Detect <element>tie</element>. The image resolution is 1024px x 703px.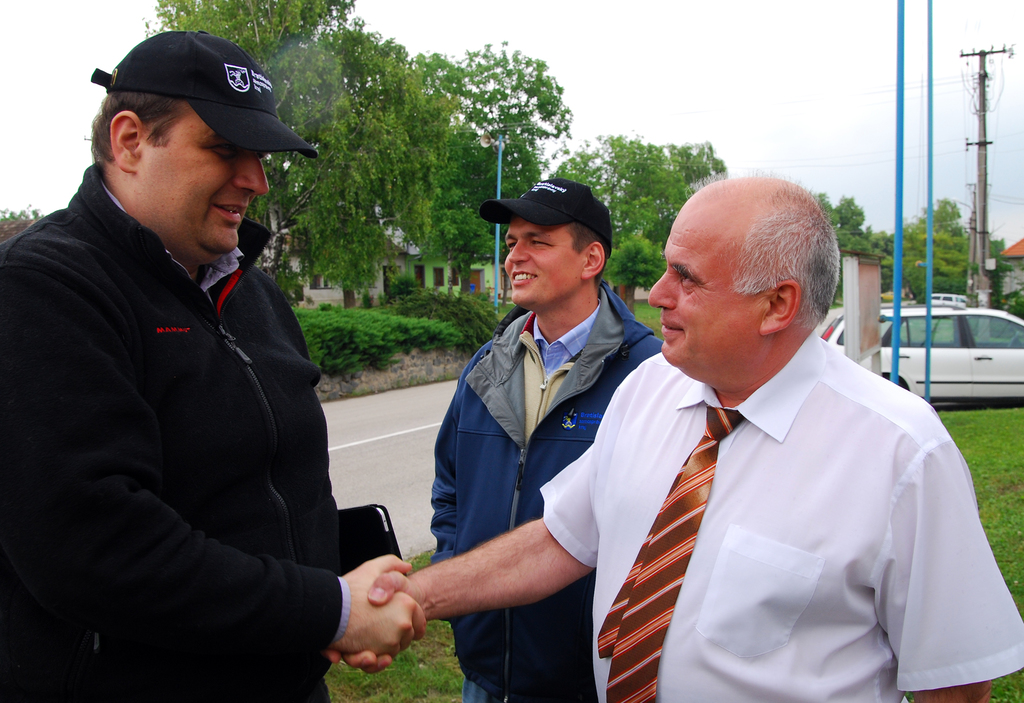
596,407,740,702.
